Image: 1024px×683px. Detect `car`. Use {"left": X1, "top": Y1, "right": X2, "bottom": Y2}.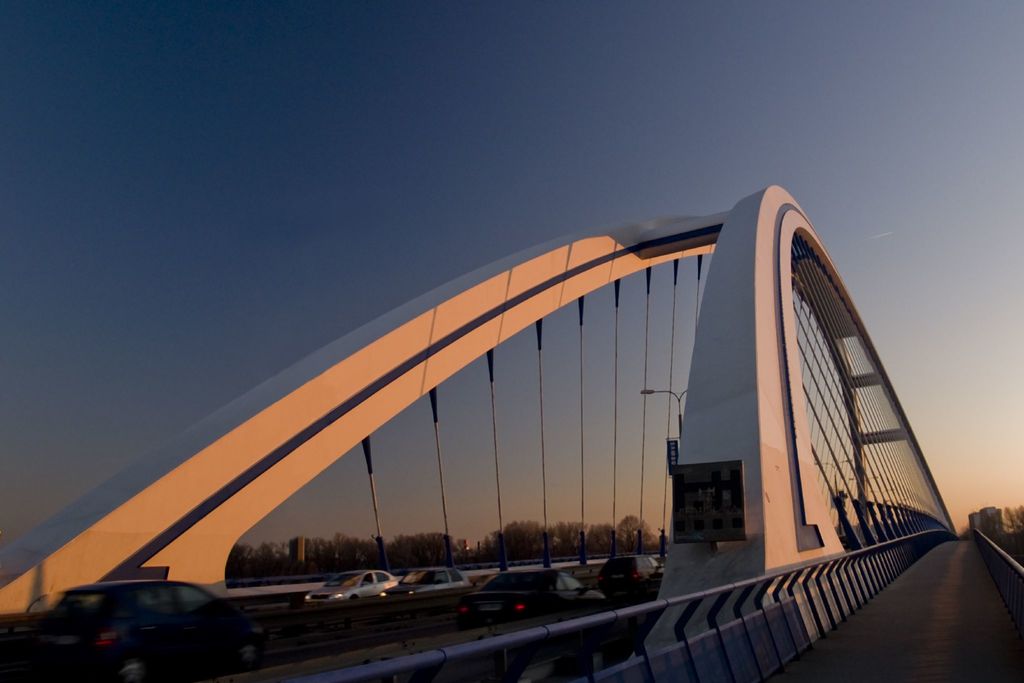
{"left": 303, "top": 569, "right": 397, "bottom": 599}.
